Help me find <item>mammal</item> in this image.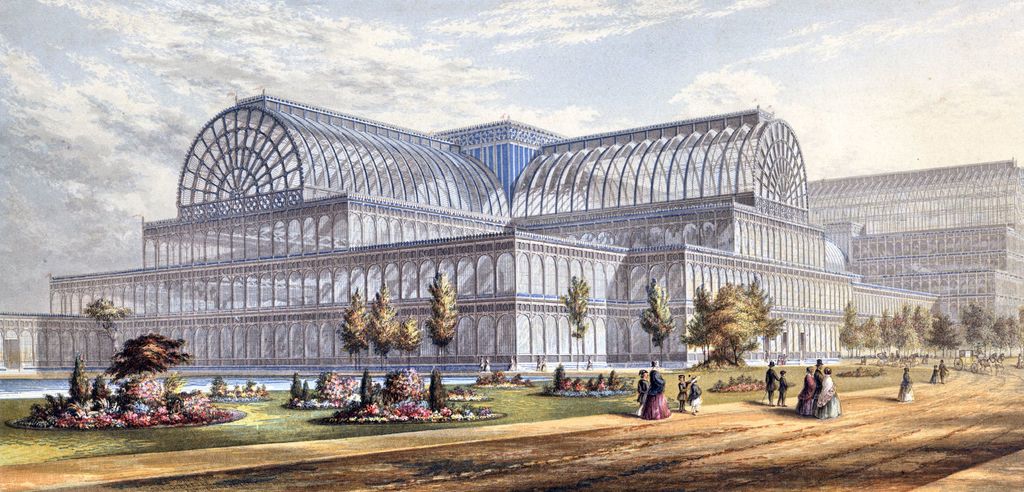
Found it: left=813, top=363, right=837, bottom=418.
